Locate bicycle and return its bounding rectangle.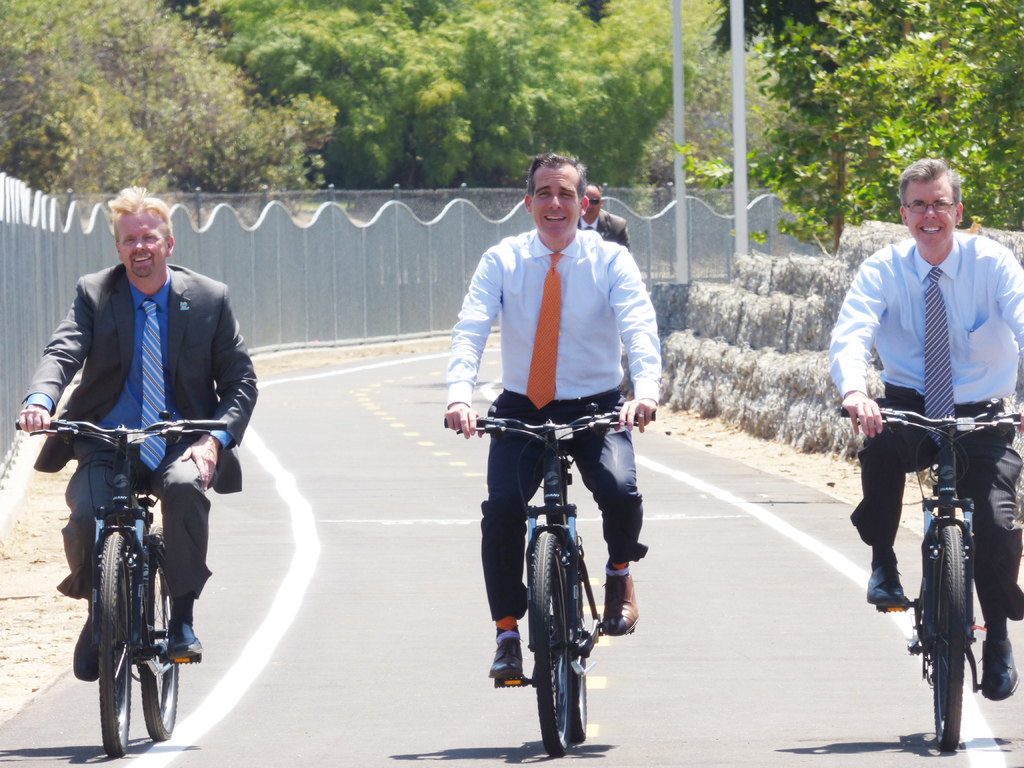
838/408/1021/750.
